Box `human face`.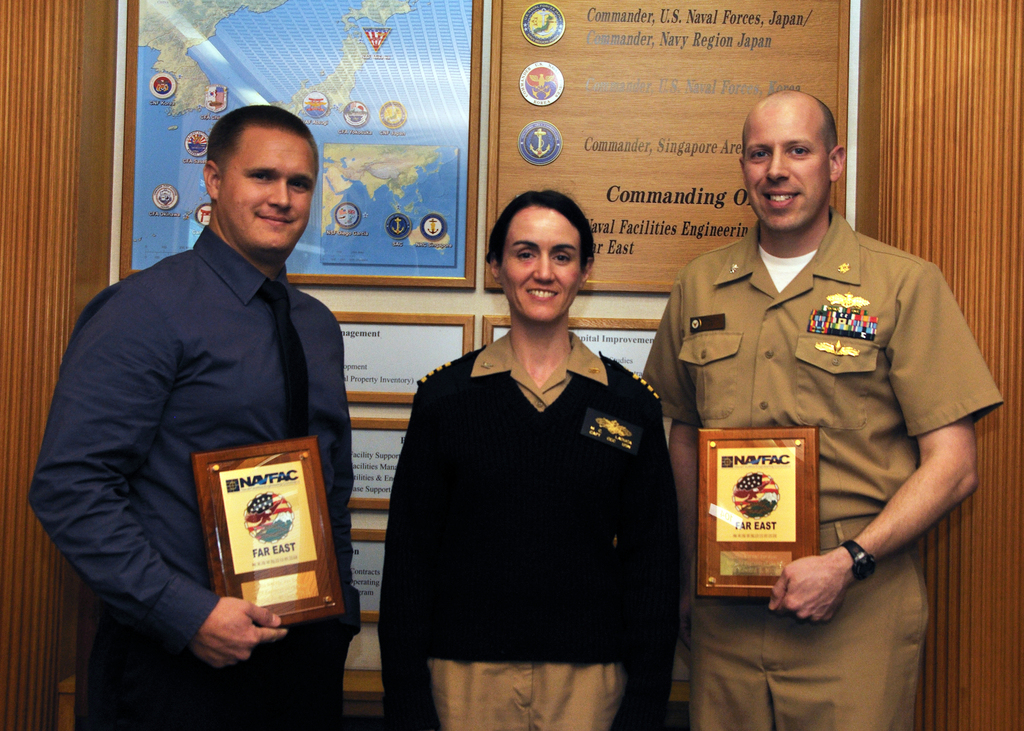
detection(744, 100, 826, 241).
